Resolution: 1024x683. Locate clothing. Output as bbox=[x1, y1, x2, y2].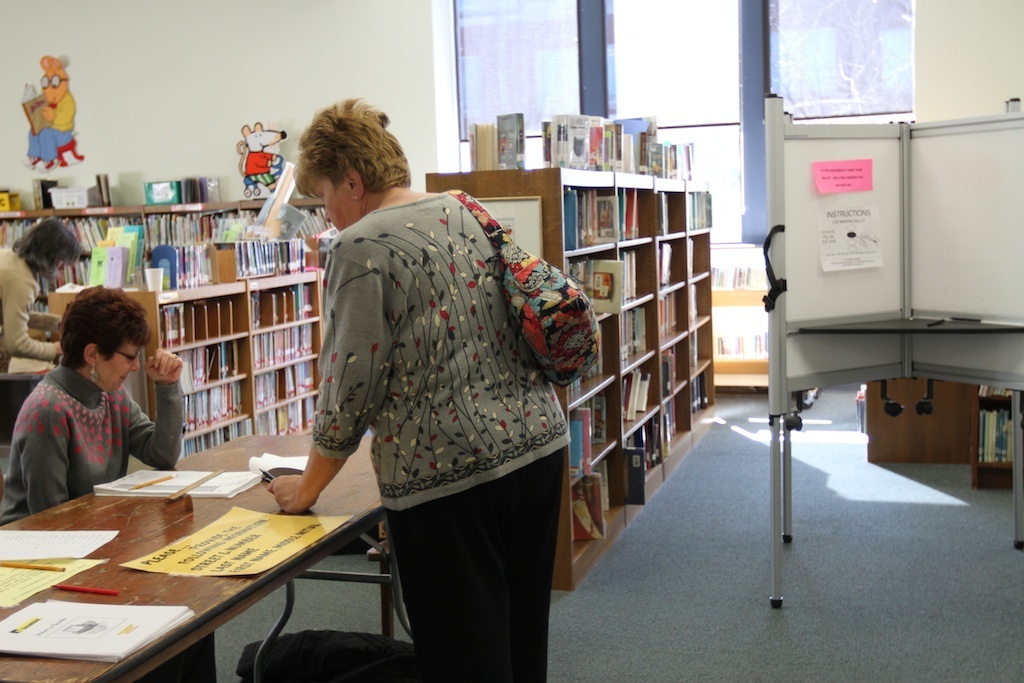
bbox=[24, 87, 76, 157].
